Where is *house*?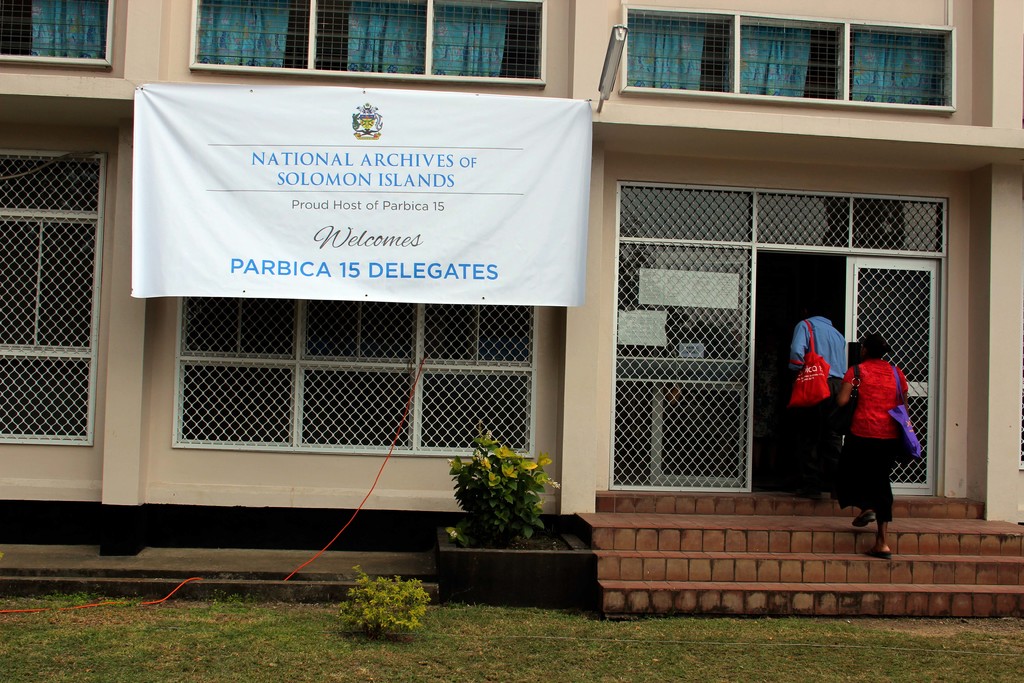
region(0, 0, 1023, 618).
